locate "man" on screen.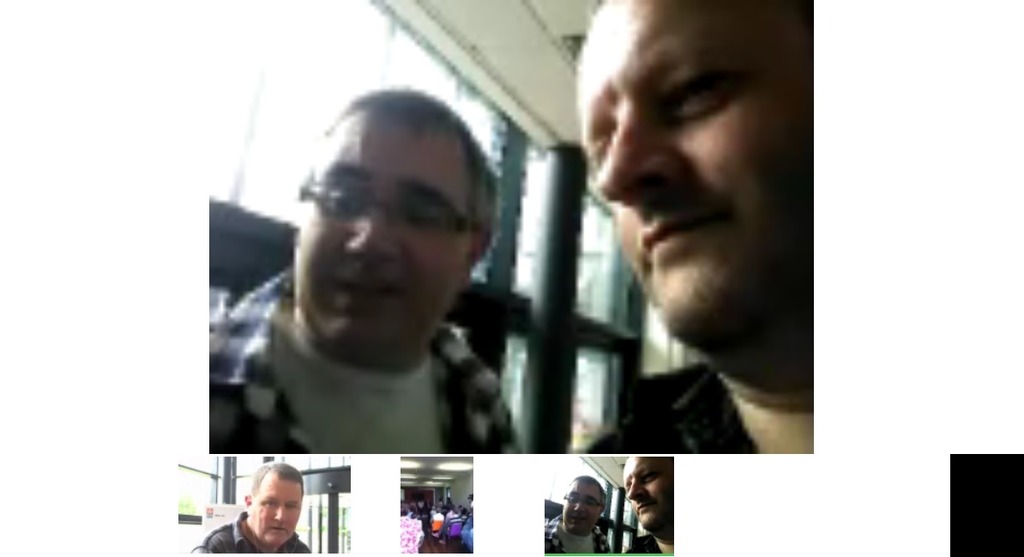
On screen at Rect(572, 0, 818, 453).
